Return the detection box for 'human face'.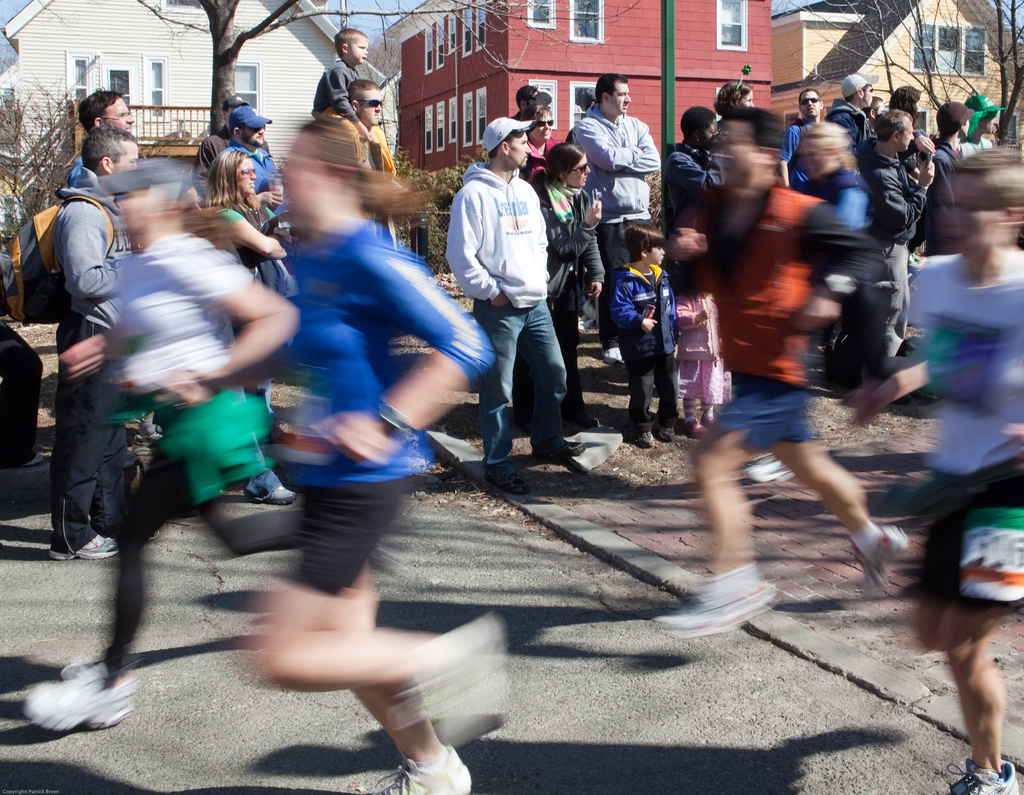
locate(799, 94, 820, 123).
